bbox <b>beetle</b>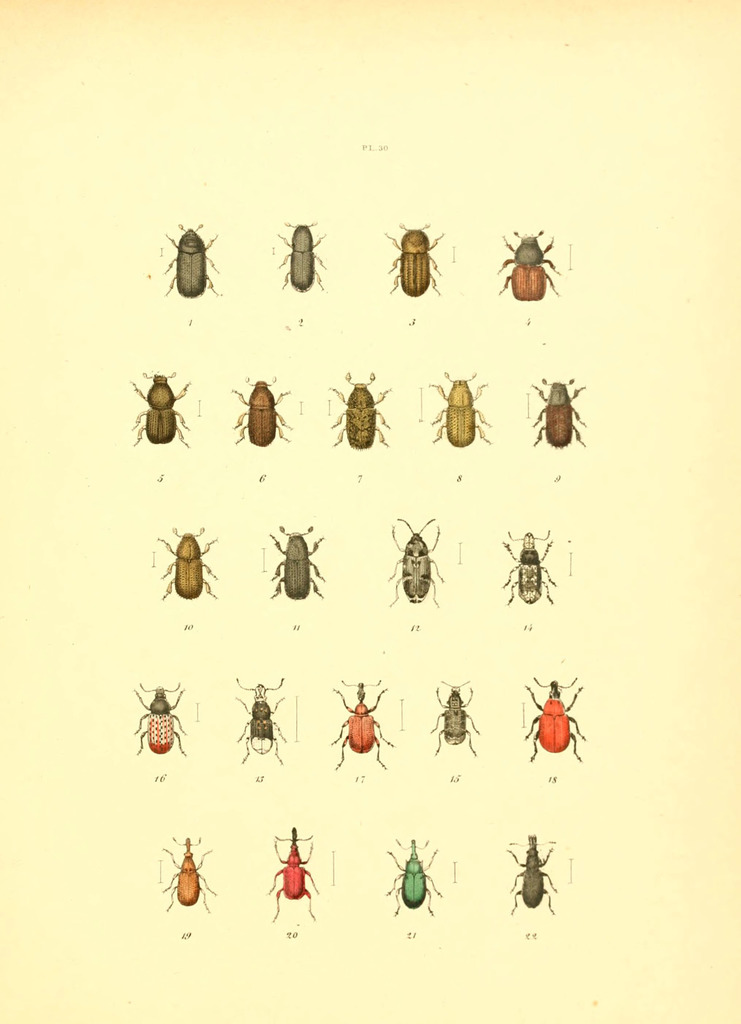
detection(529, 388, 587, 452)
